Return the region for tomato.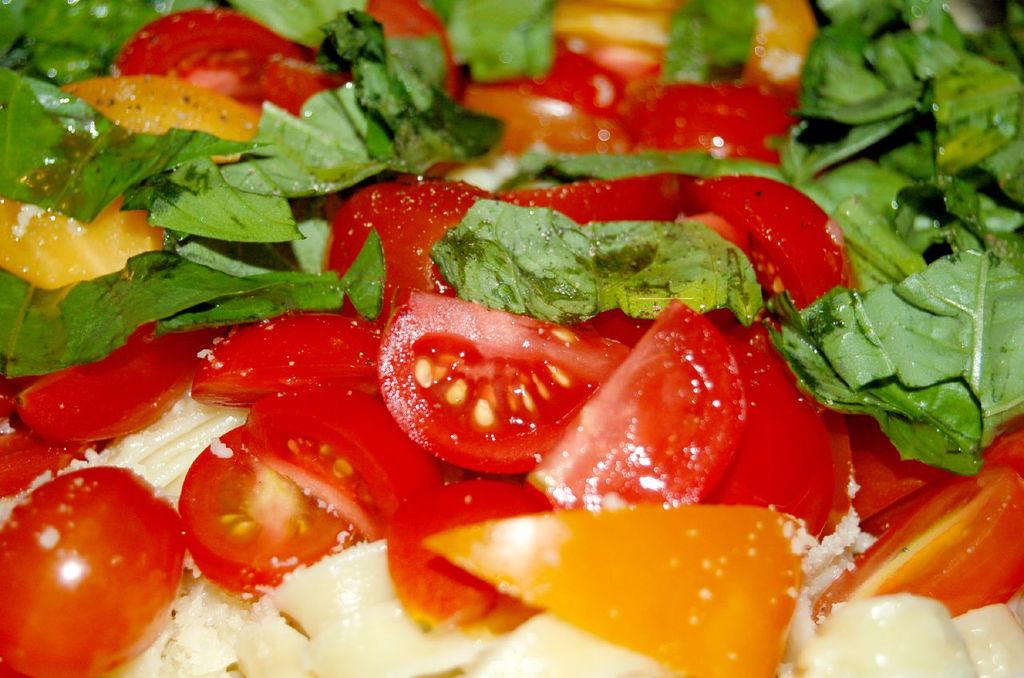
477:48:617:113.
